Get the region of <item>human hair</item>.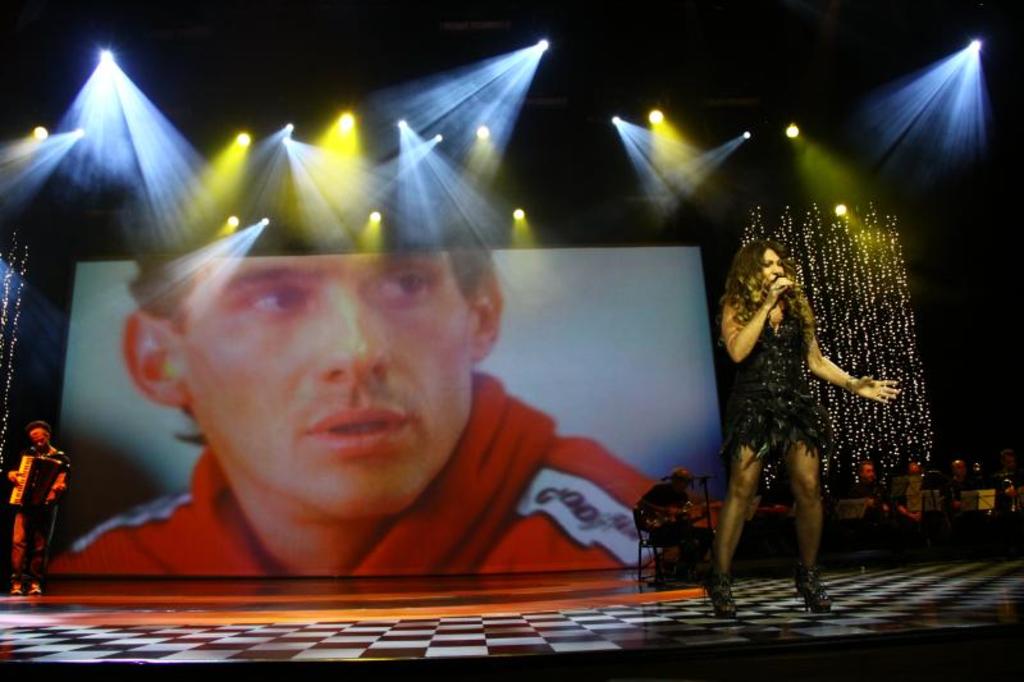
region(721, 239, 812, 347).
